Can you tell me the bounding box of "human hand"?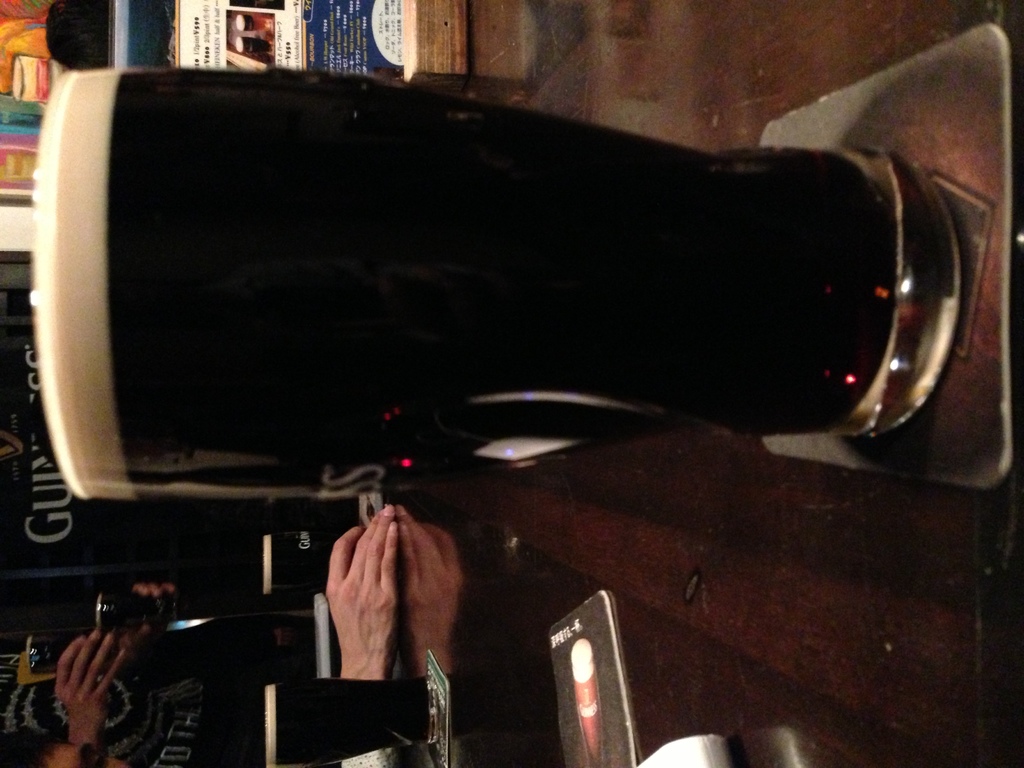
314 506 432 689.
